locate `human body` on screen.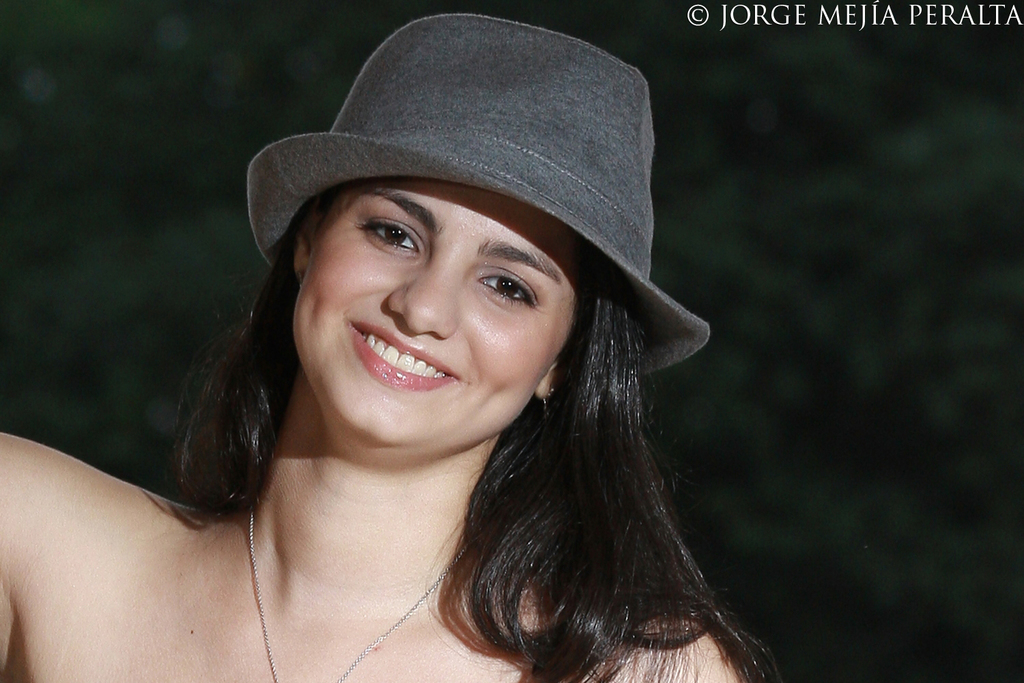
On screen at select_region(2, 8, 780, 682).
